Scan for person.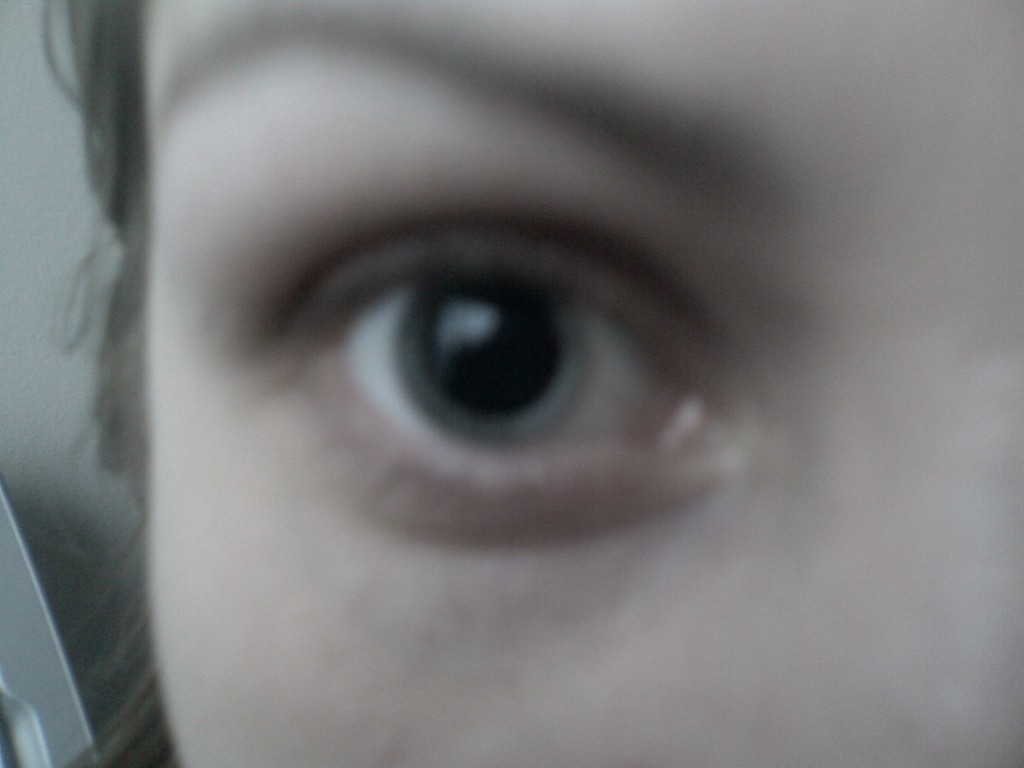
Scan result: left=38, top=0, right=1023, bottom=767.
